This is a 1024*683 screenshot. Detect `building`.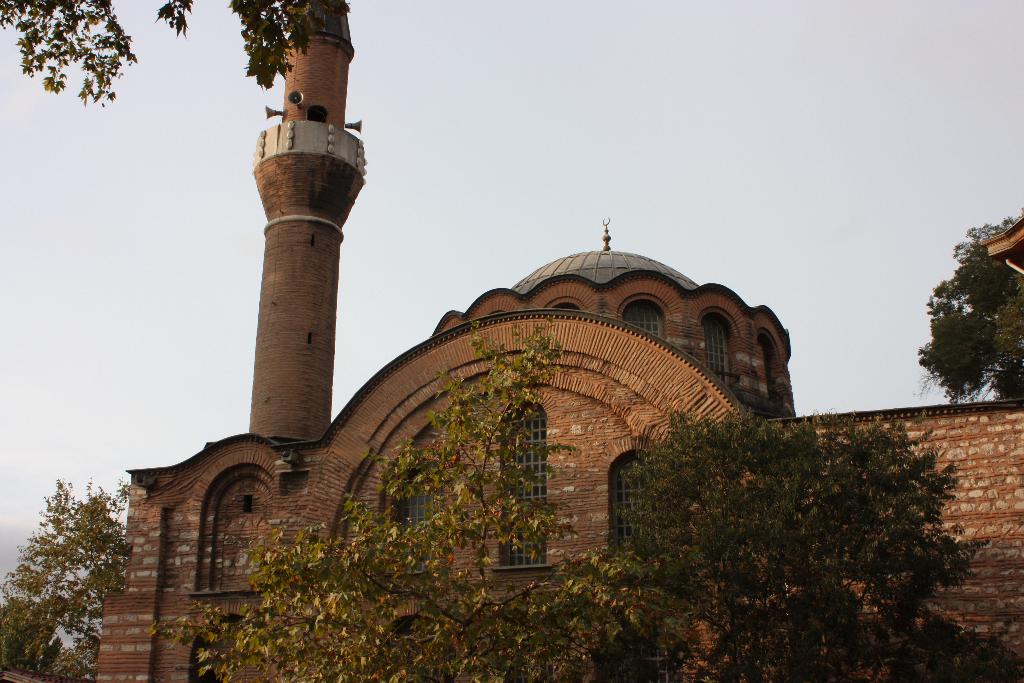
bbox=[96, 0, 1023, 682].
